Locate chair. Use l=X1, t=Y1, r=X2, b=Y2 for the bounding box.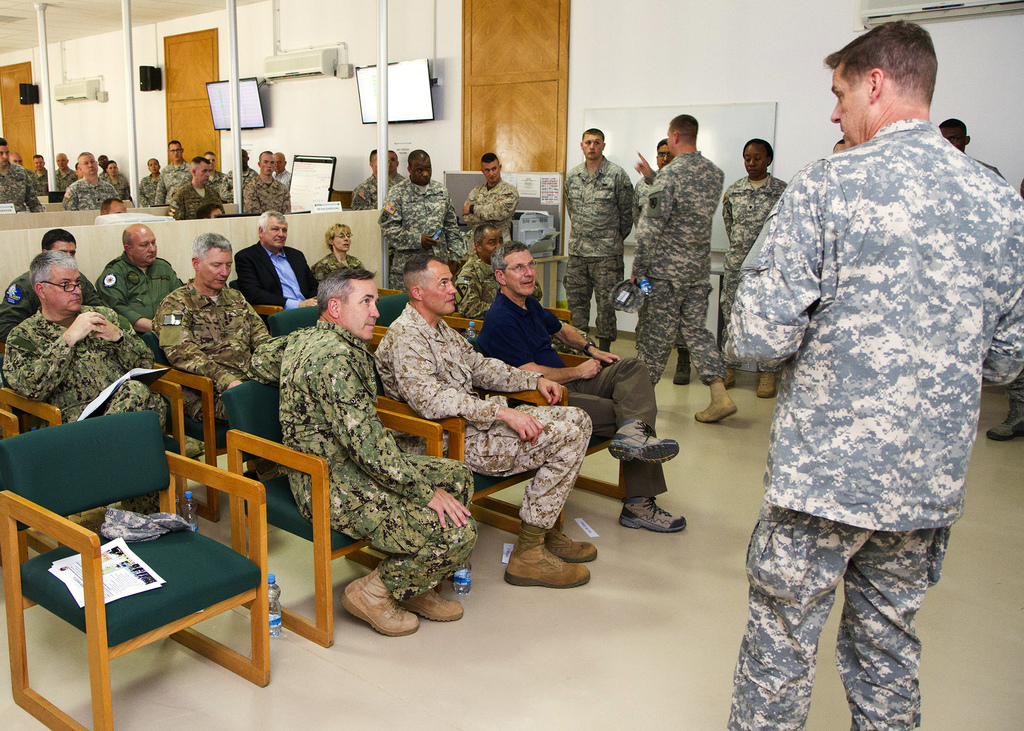
l=0, t=405, r=42, b=578.
